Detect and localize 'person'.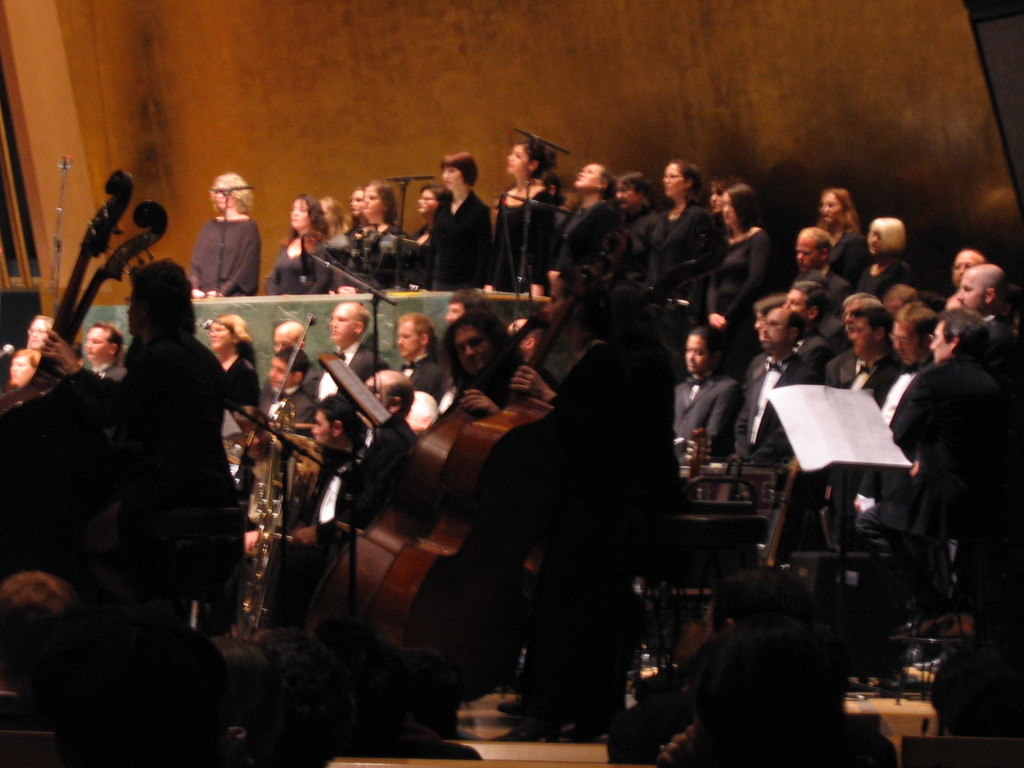
Localized at (944,256,1009,352).
